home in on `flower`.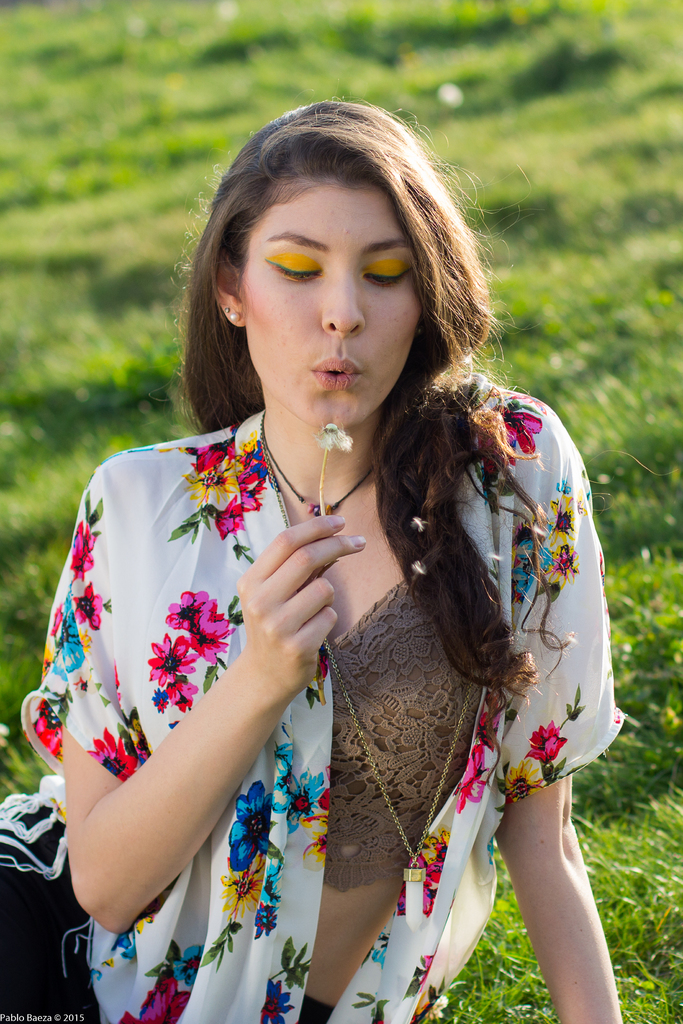
Homed in at bbox=(541, 538, 580, 581).
